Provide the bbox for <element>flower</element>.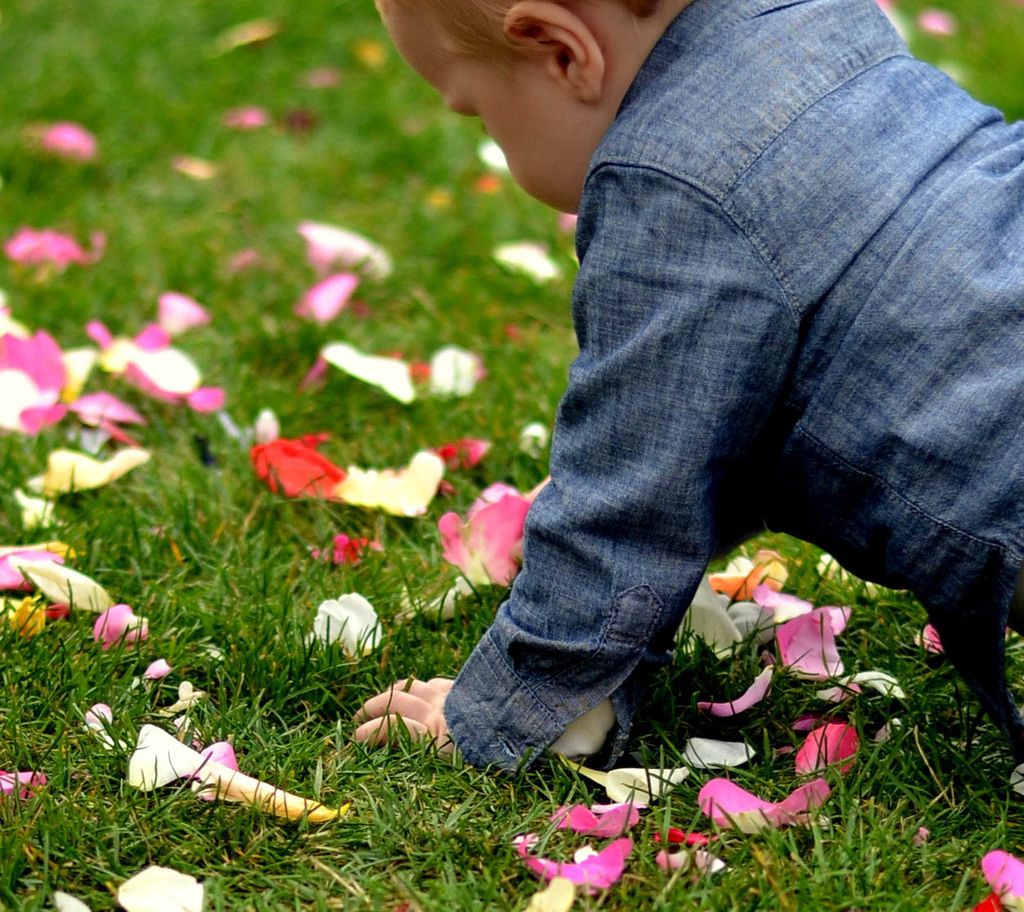
[14,489,67,531].
